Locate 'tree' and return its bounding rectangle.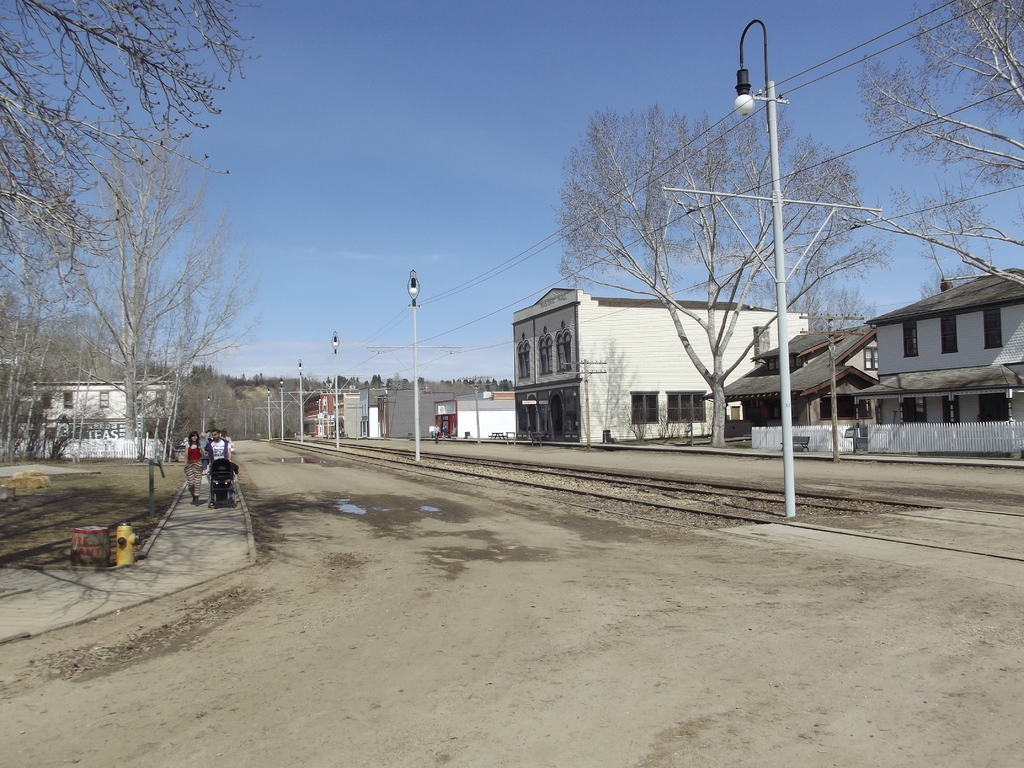
BBox(548, 100, 891, 450).
